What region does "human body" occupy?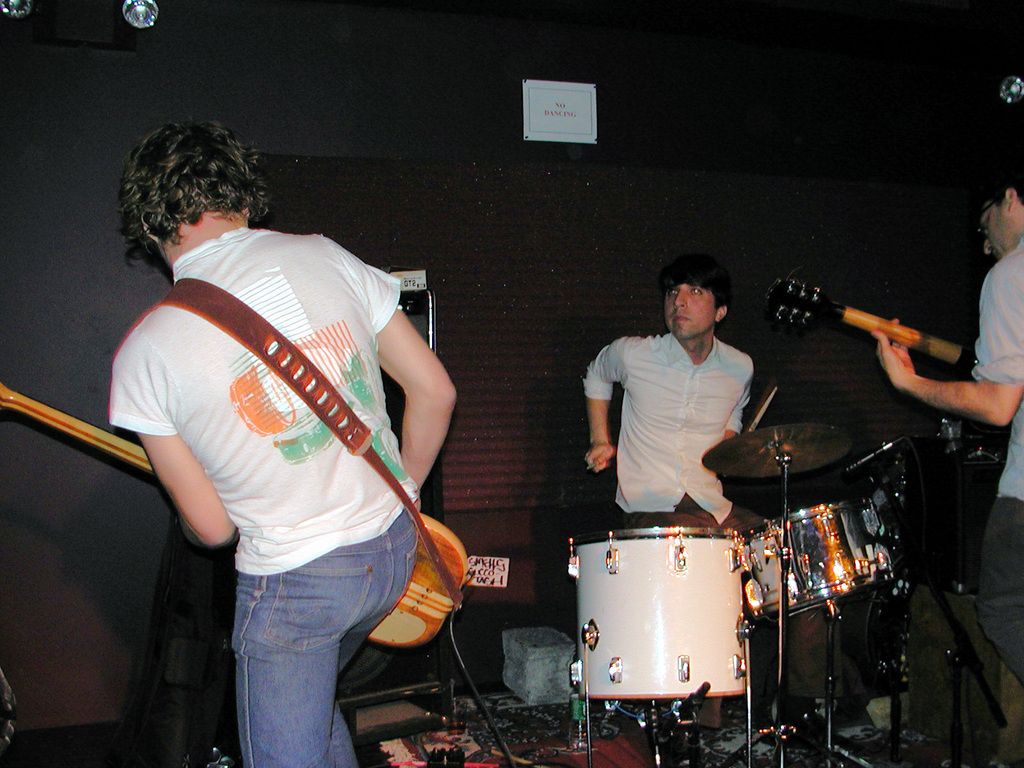
rect(585, 264, 771, 522).
